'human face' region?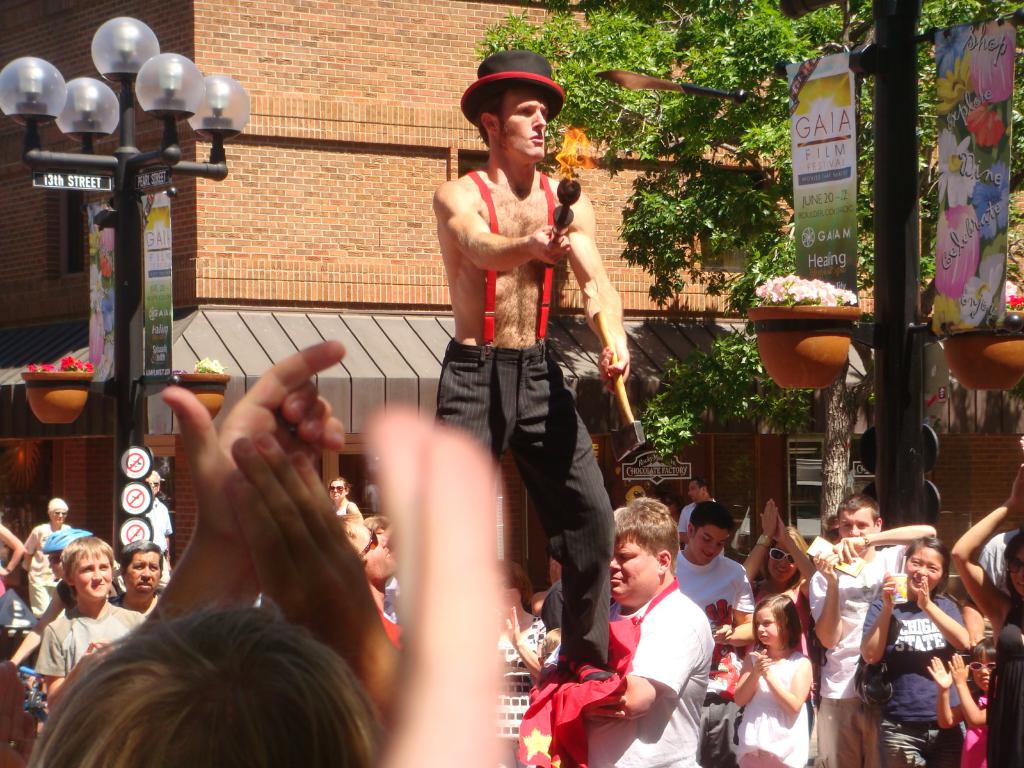
box=[495, 85, 554, 171]
